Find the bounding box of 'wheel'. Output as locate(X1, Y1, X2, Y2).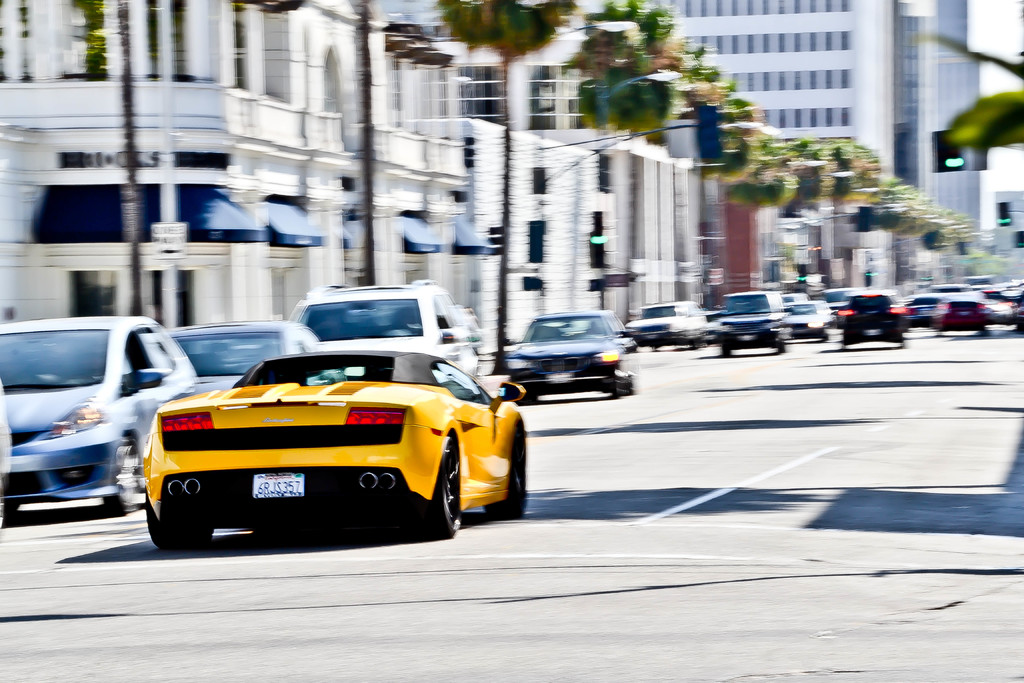
locate(407, 433, 463, 542).
